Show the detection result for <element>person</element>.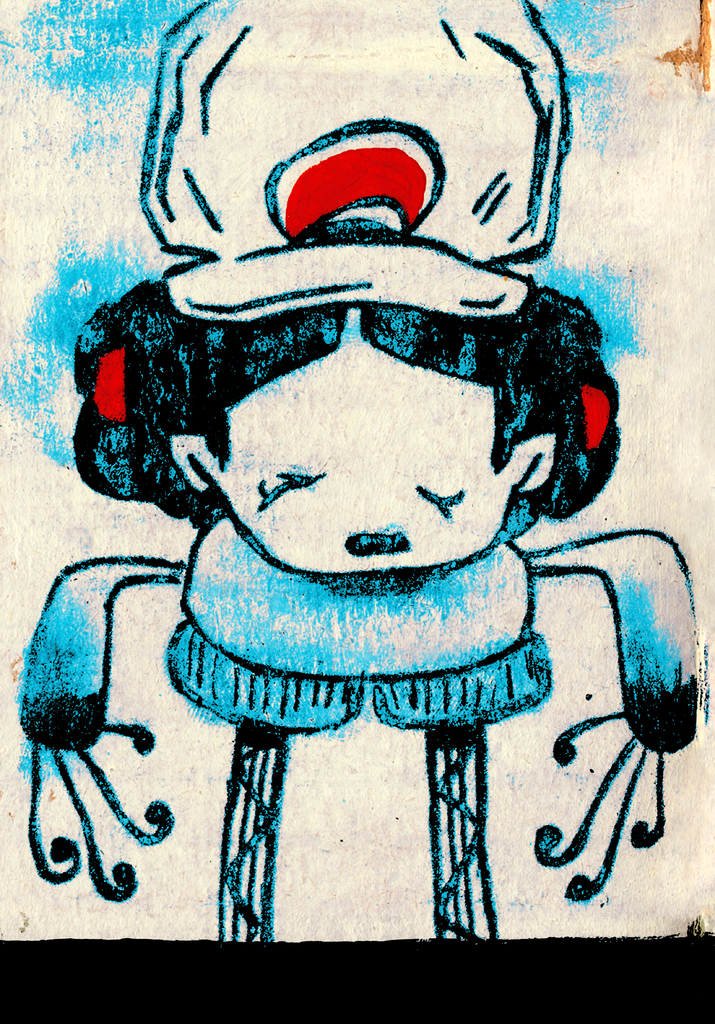
crop(3, 0, 707, 942).
